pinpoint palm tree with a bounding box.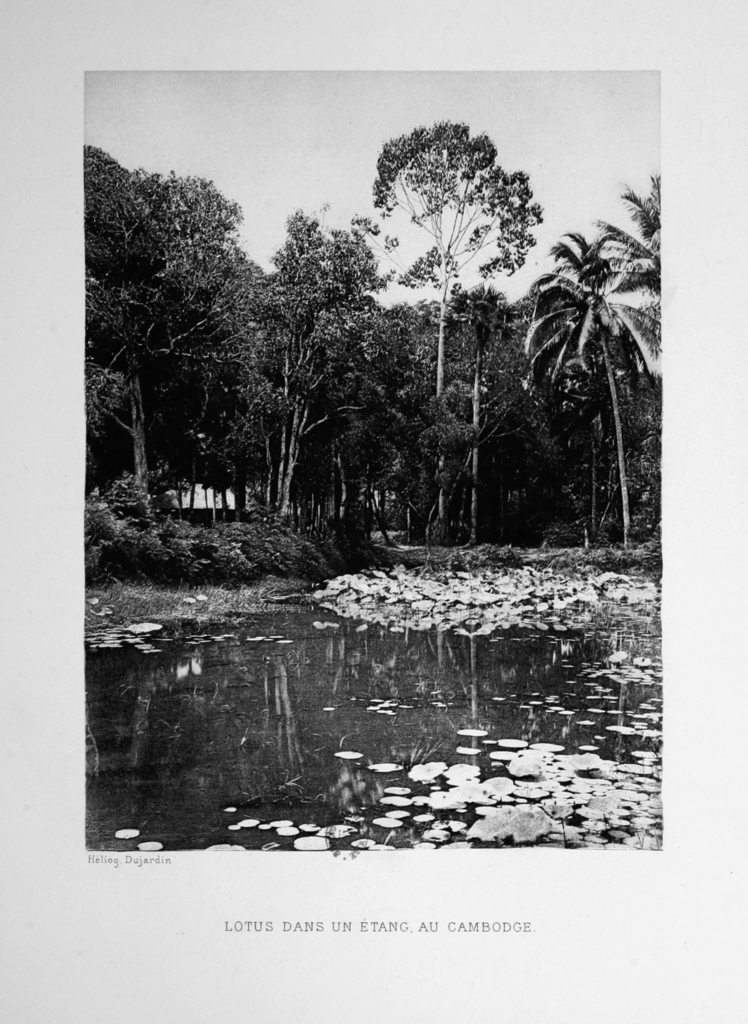
rect(143, 180, 269, 452).
